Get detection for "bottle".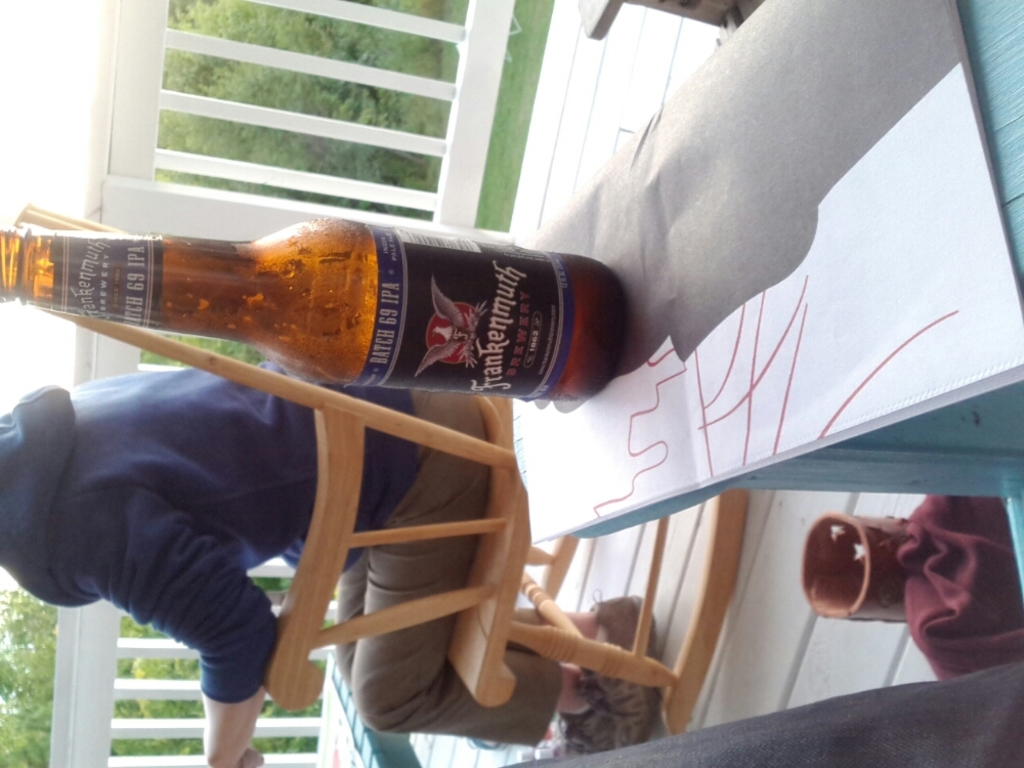
Detection: box(0, 228, 635, 403).
